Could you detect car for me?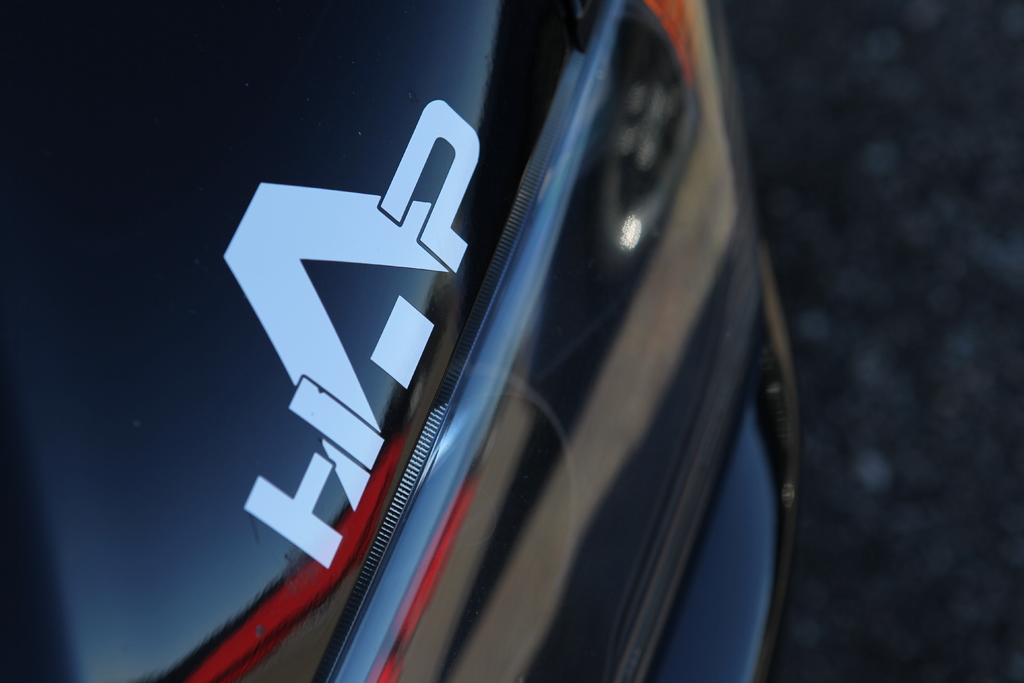
Detection result: pyautogui.locateOnScreen(0, 0, 802, 682).
